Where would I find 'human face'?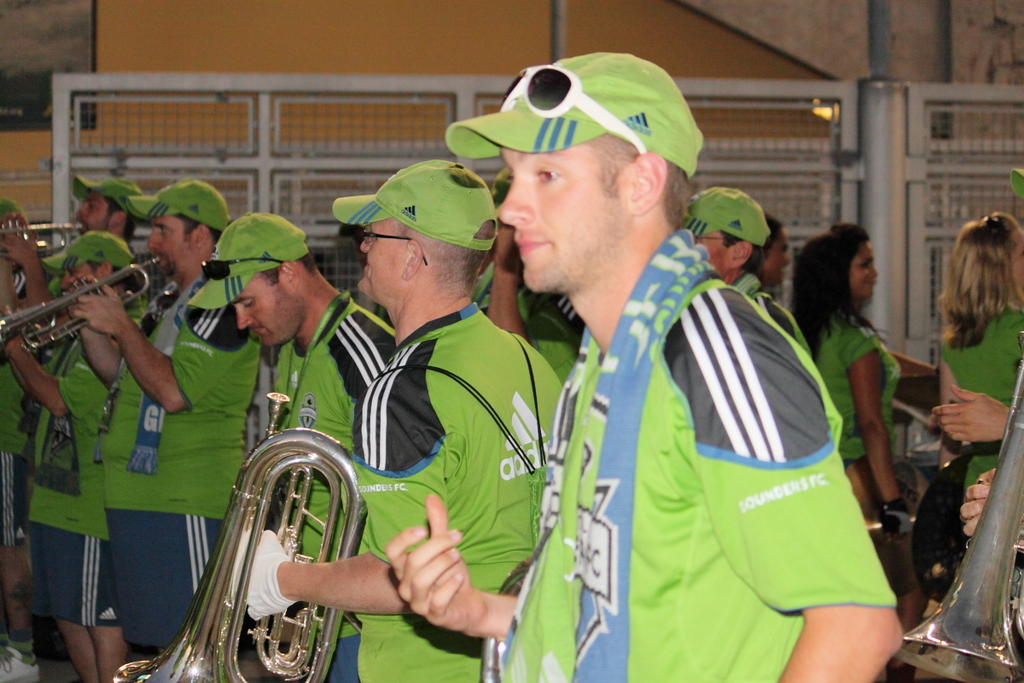
At 65:196:115:232.
